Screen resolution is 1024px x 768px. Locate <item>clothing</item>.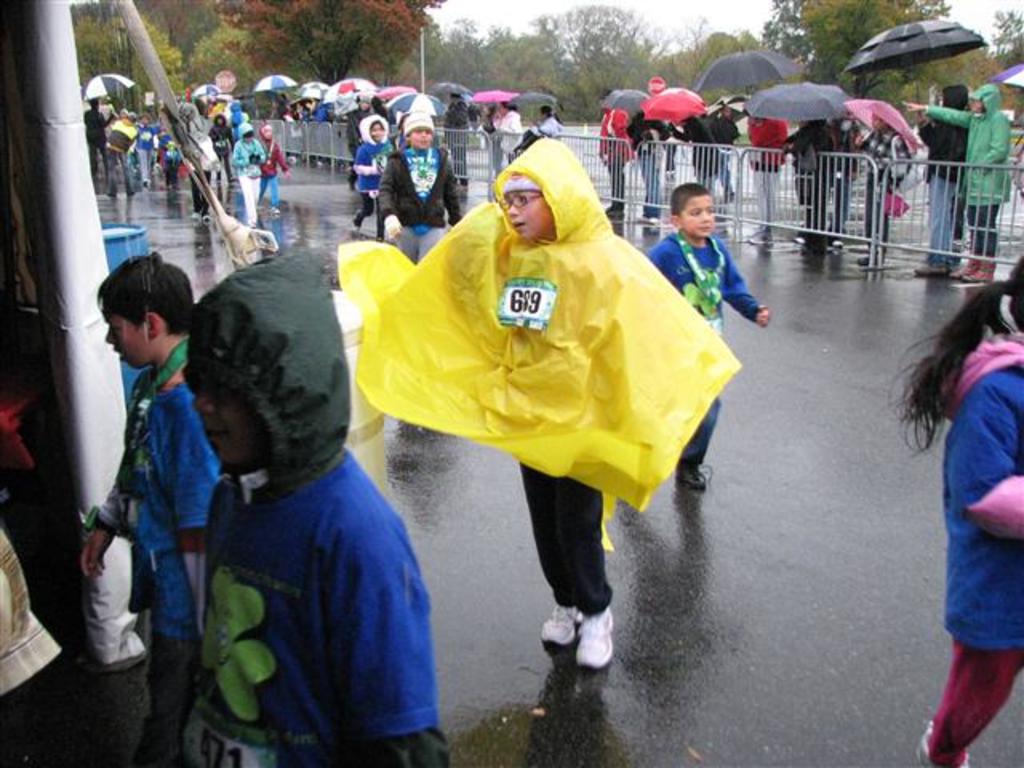
region(379, 146, 466, 256).
